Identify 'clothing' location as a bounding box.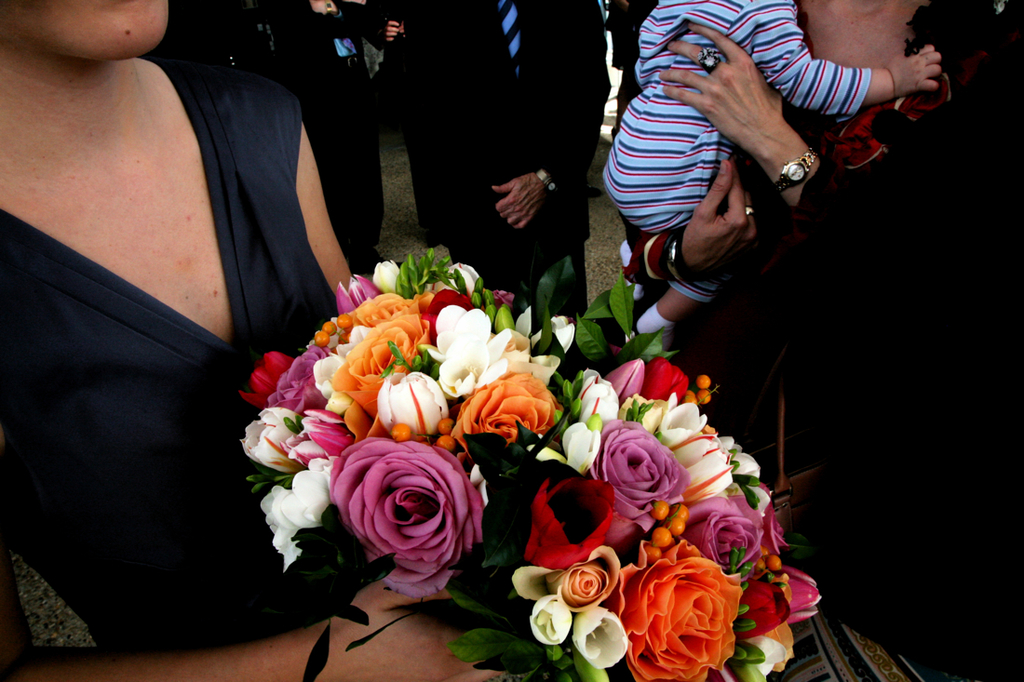
bbox=[0, 48, 401, 667].
